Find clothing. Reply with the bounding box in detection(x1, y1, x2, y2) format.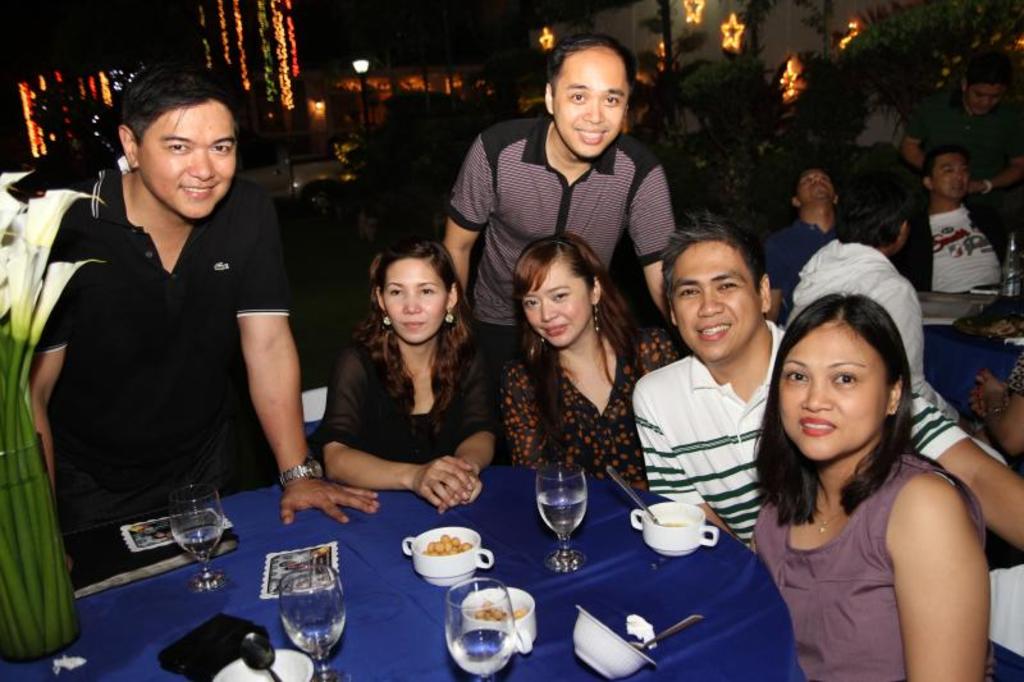
detection(895, 192, 1011, 294).
